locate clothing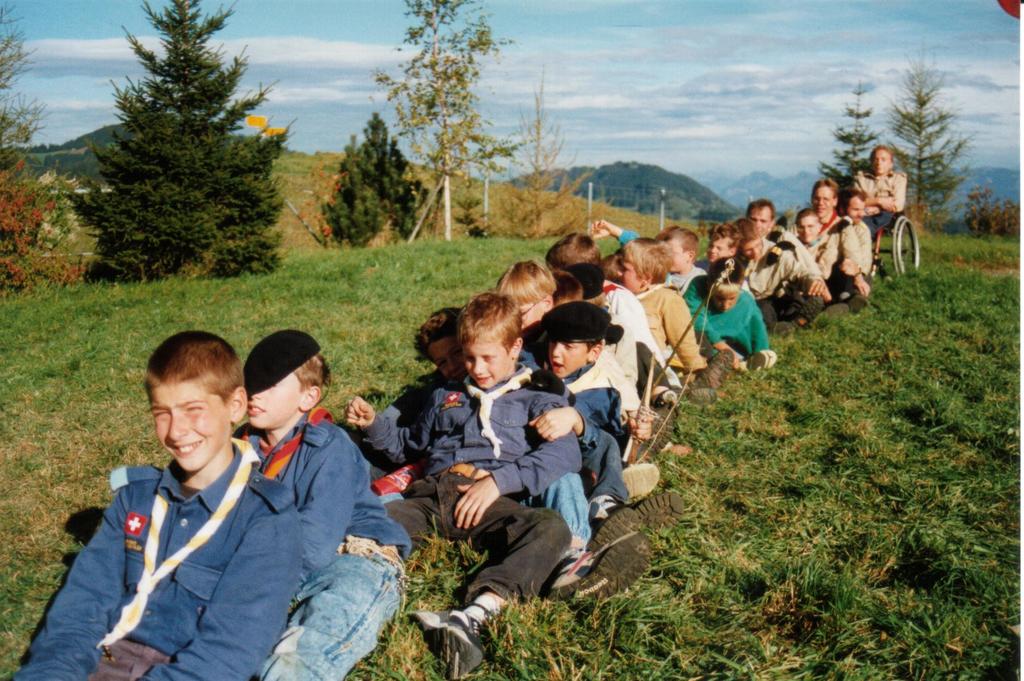
x1=554 y1=361 x2=628 y2=545
